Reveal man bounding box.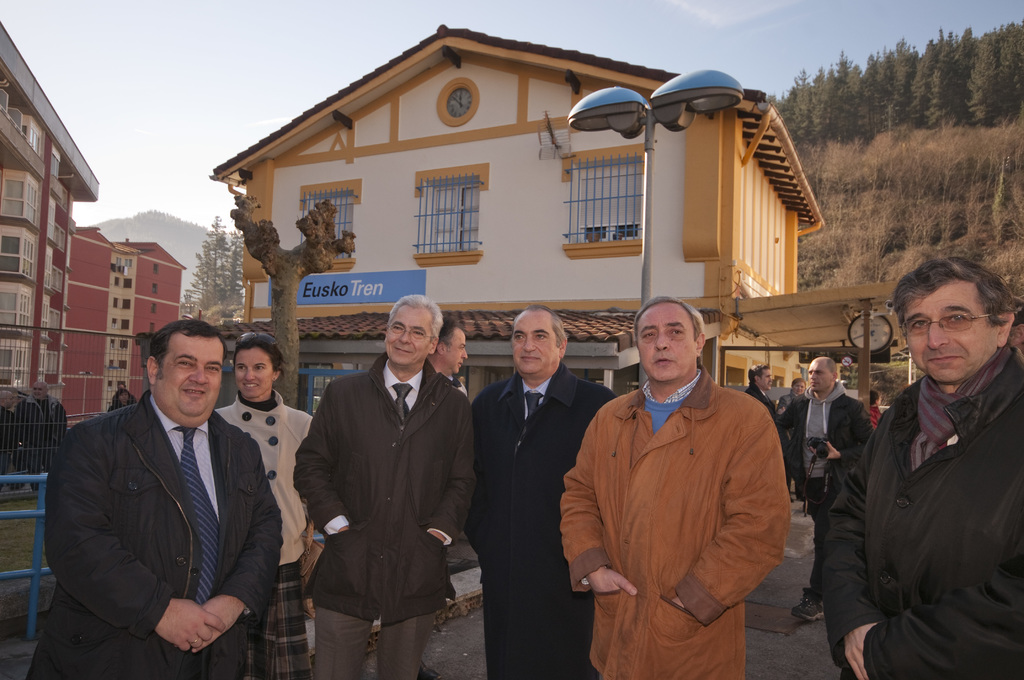
Revealed: 821, 258, 1023, 679.
